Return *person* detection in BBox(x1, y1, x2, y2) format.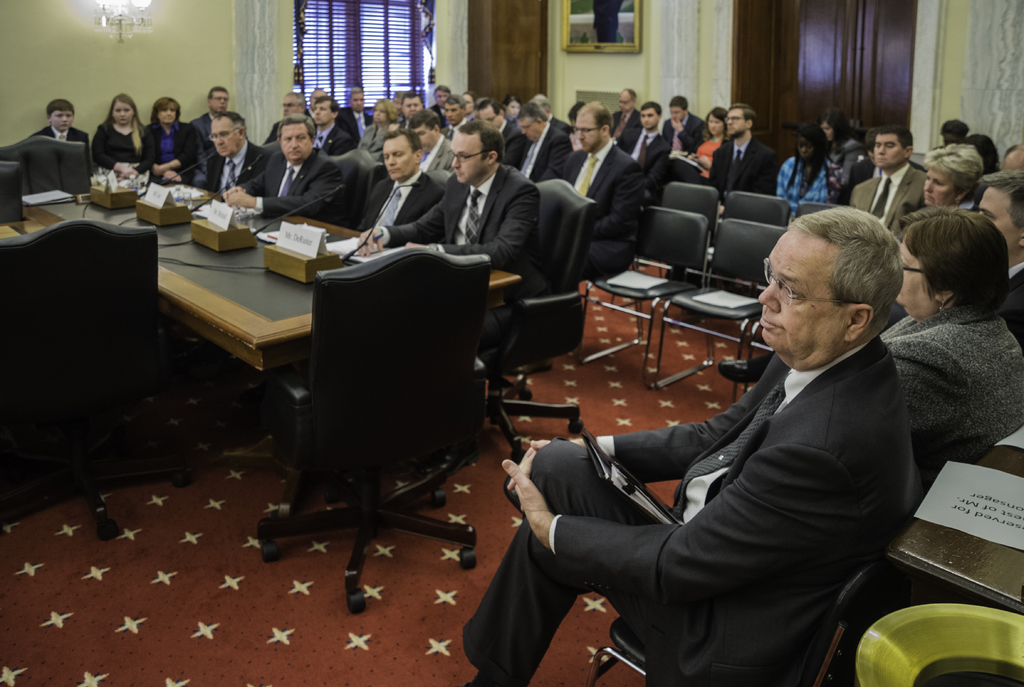
BBox(972, 162, 1023, 342).
